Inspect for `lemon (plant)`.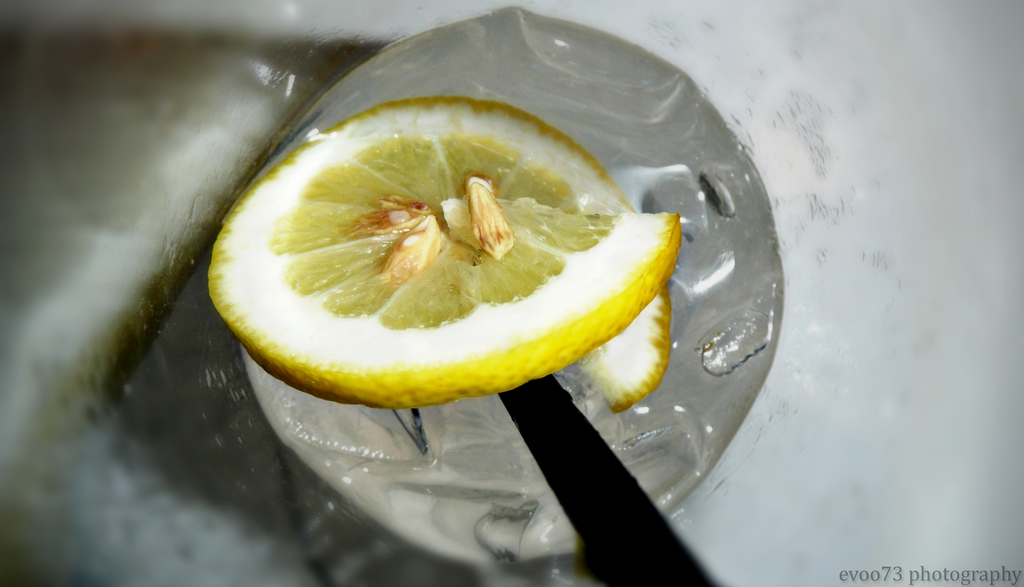
Inspection: [208, 97, 685, 419].
